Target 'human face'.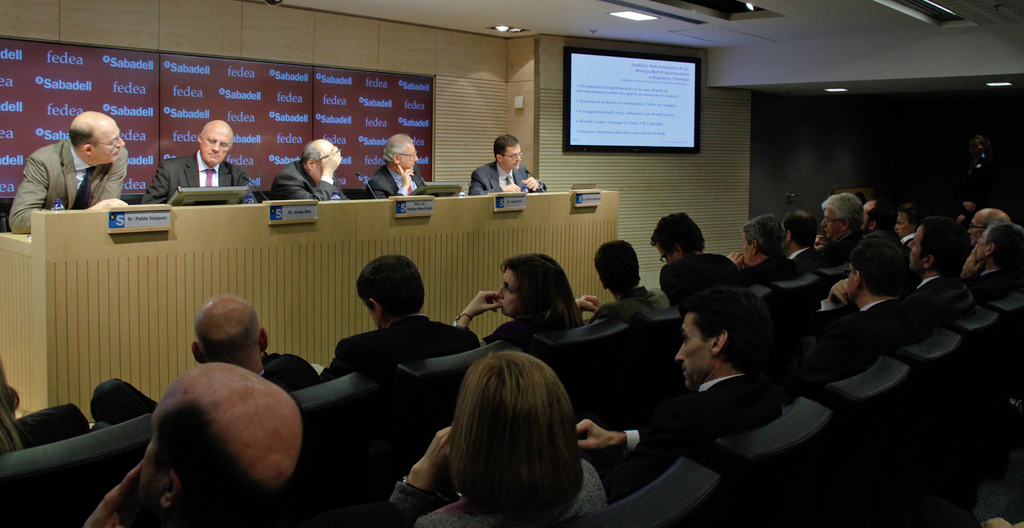
Target region: box(200, 125, 234, 164).
